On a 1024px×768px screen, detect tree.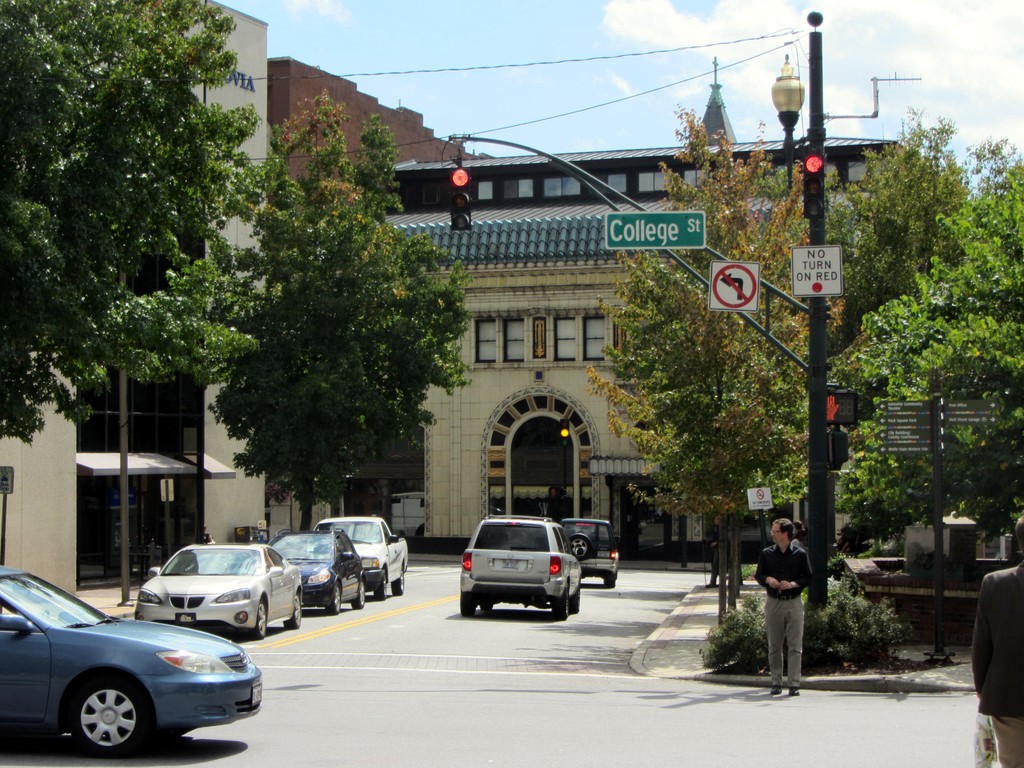
left=208, top=89, right=472, bottom=532.
